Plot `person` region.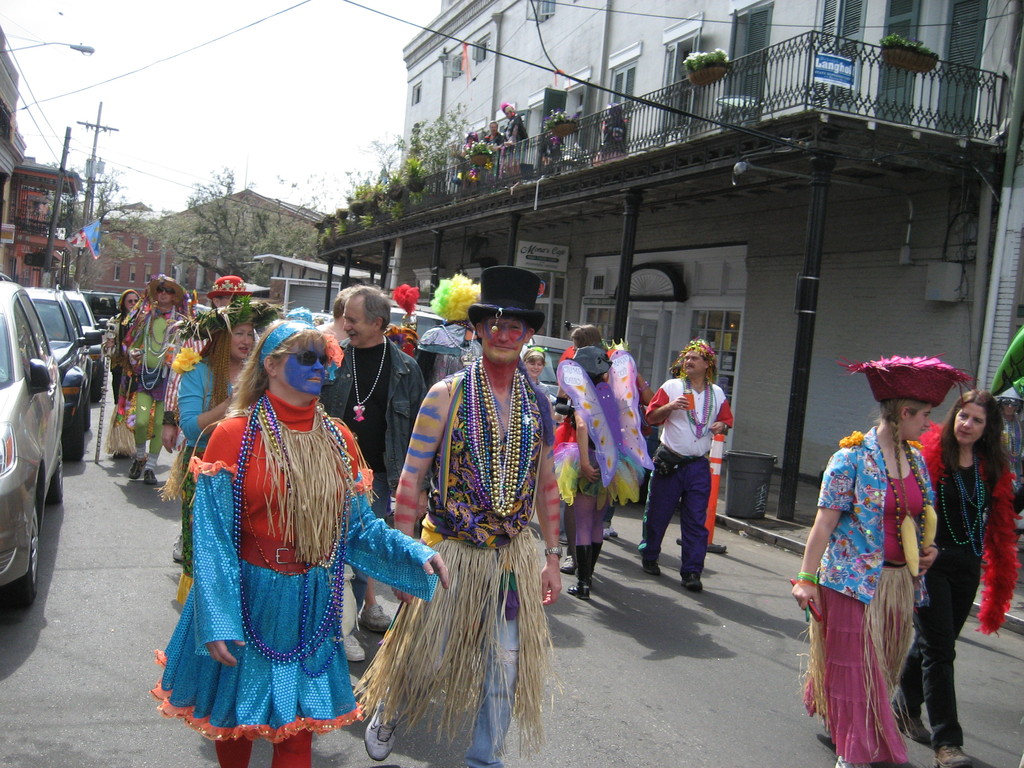
Plotted at <region>790, 355, 941, 764</region>.
